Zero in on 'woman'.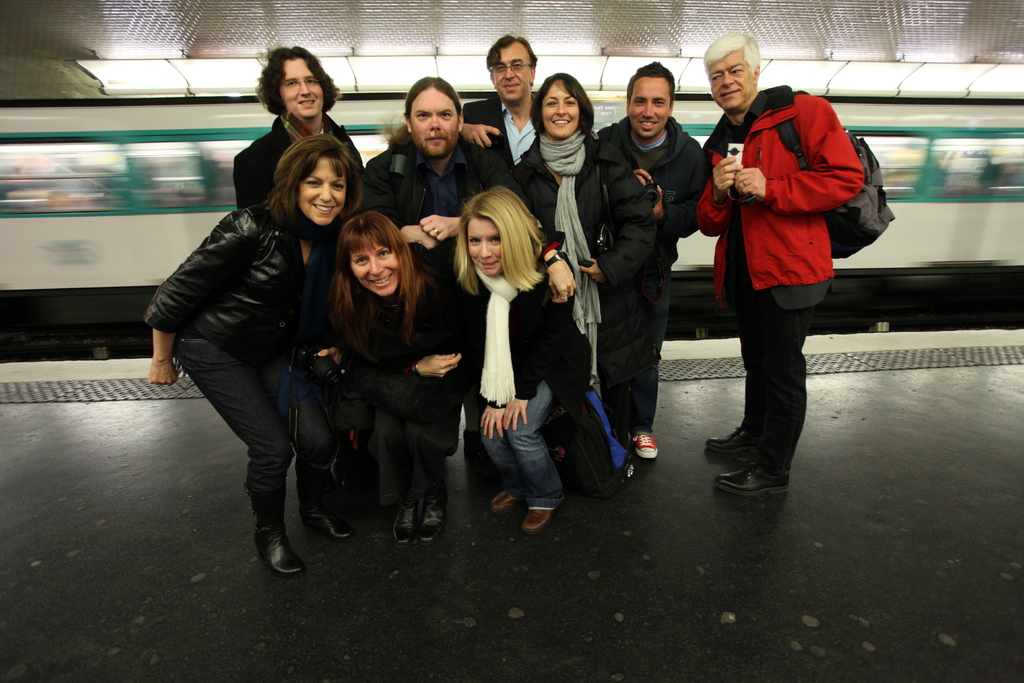
Zeroed in: box=[438, 182, 576, 533].
